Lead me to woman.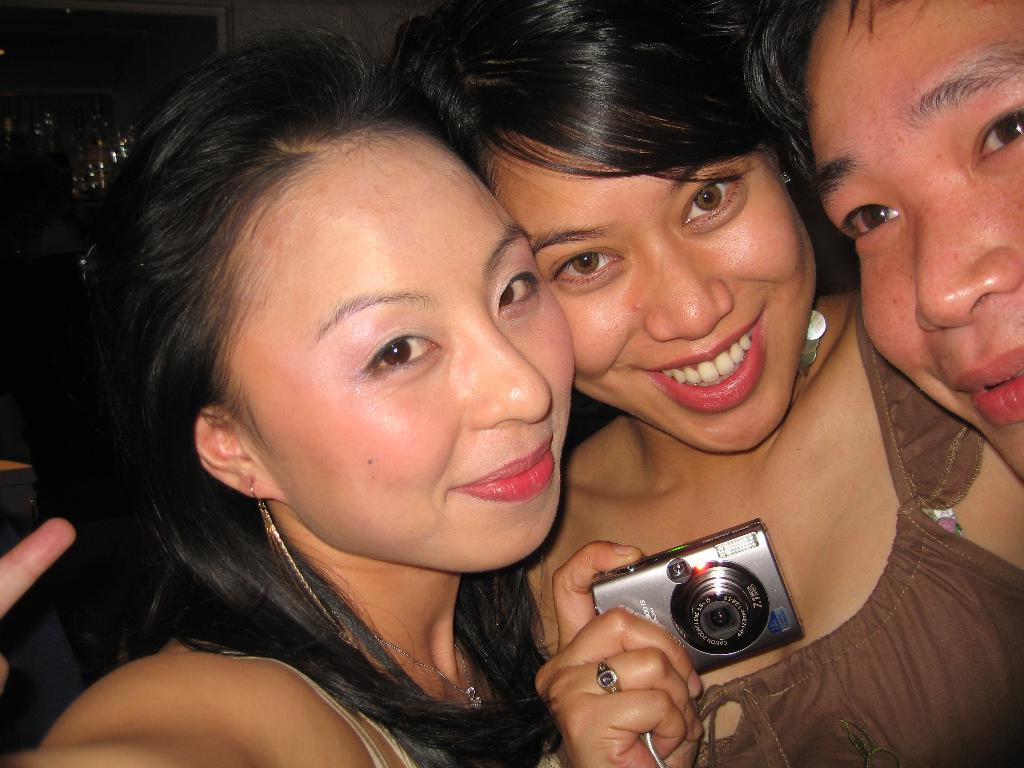
Lead to (left=0, top=7, right=579, bottom=767).
